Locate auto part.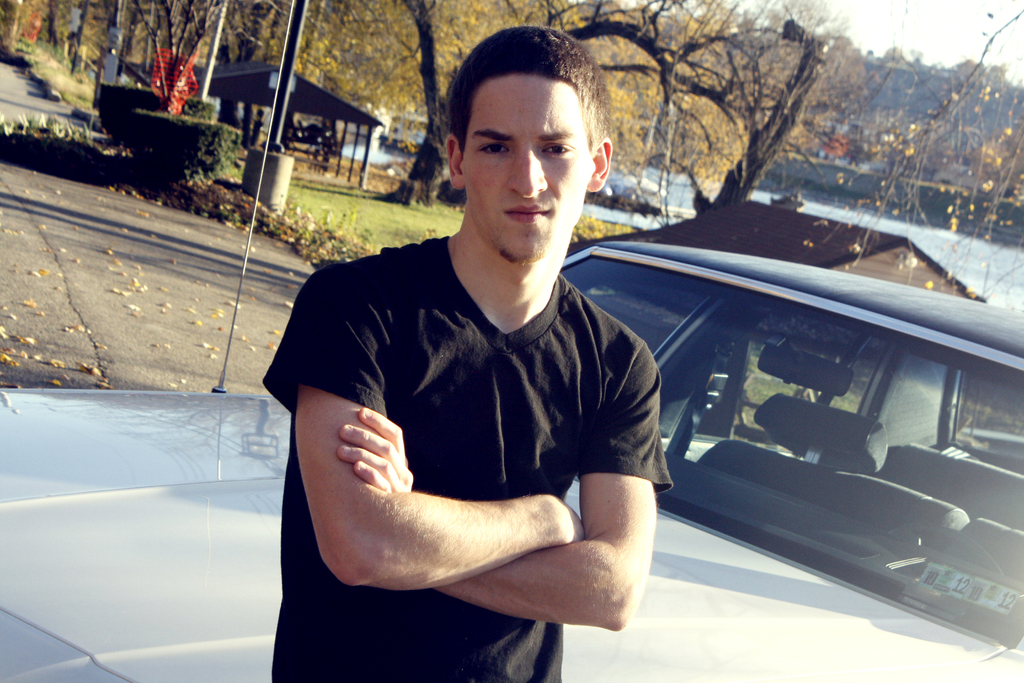
Bounding box: x1=760 y1=357 x2=850 y2=396.
